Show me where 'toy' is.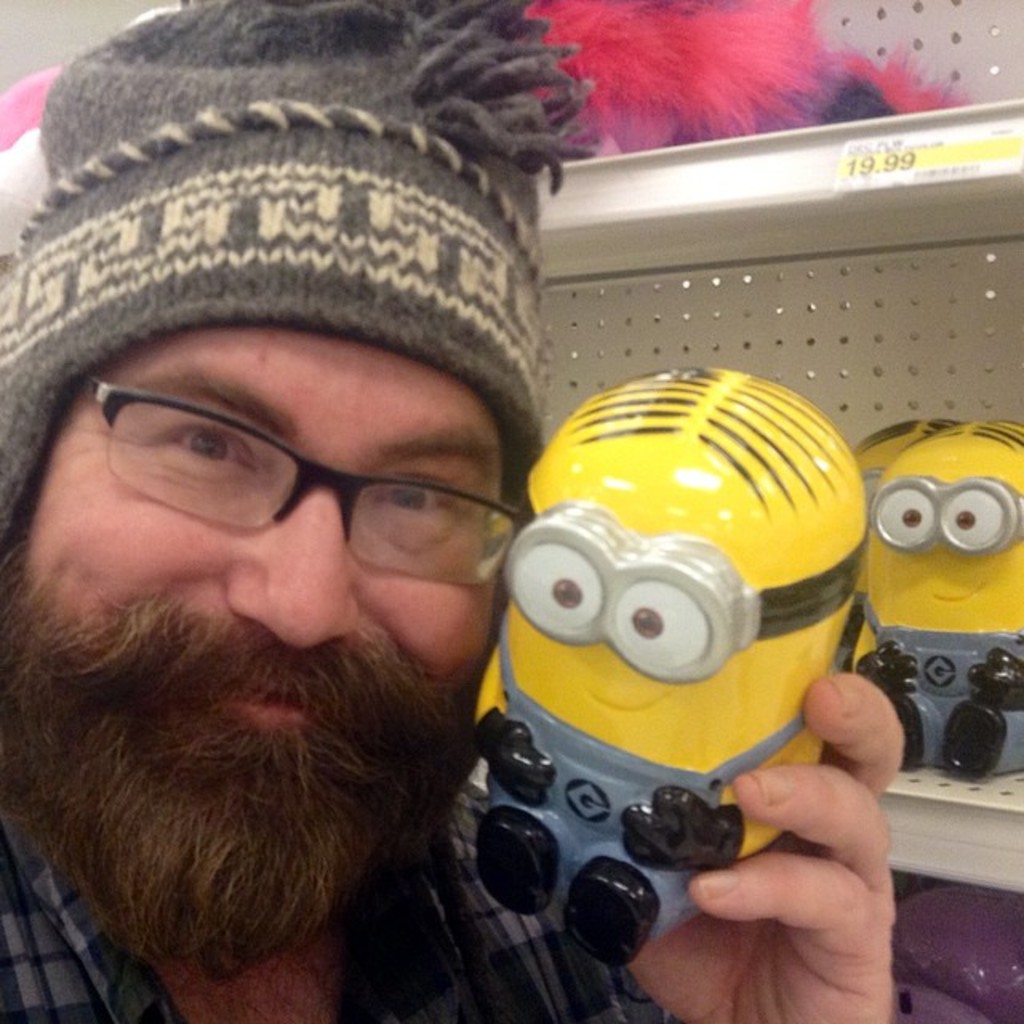
'toy' is at pyautogui.locateOnScreen(467, 366, 867, 970).
